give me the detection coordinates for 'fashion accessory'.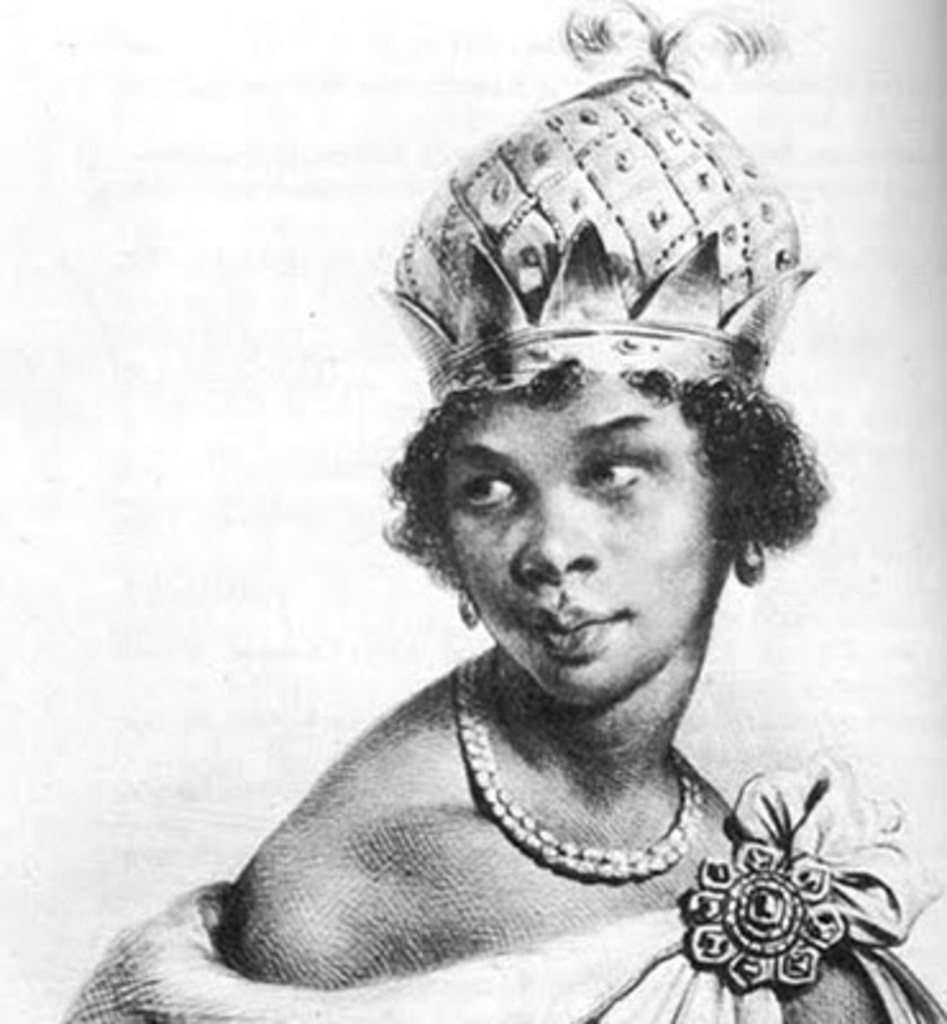
448/658/704/888.
